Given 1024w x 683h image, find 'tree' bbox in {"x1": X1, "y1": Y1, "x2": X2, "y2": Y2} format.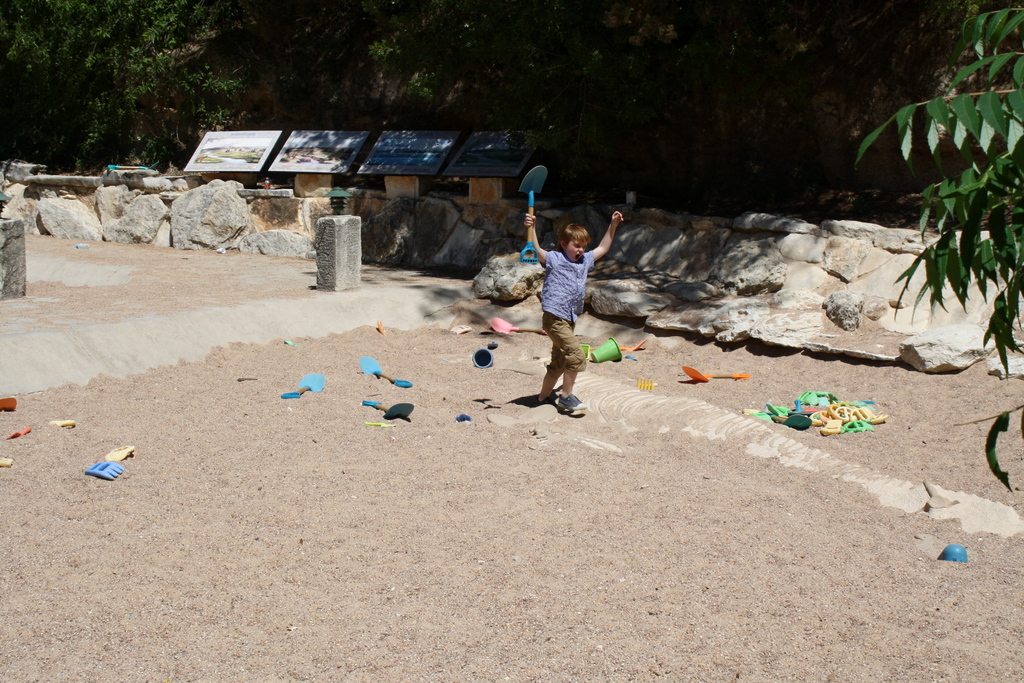
{"x1": 0, "y1": 0, "x2": 257, "y2": 163}.
